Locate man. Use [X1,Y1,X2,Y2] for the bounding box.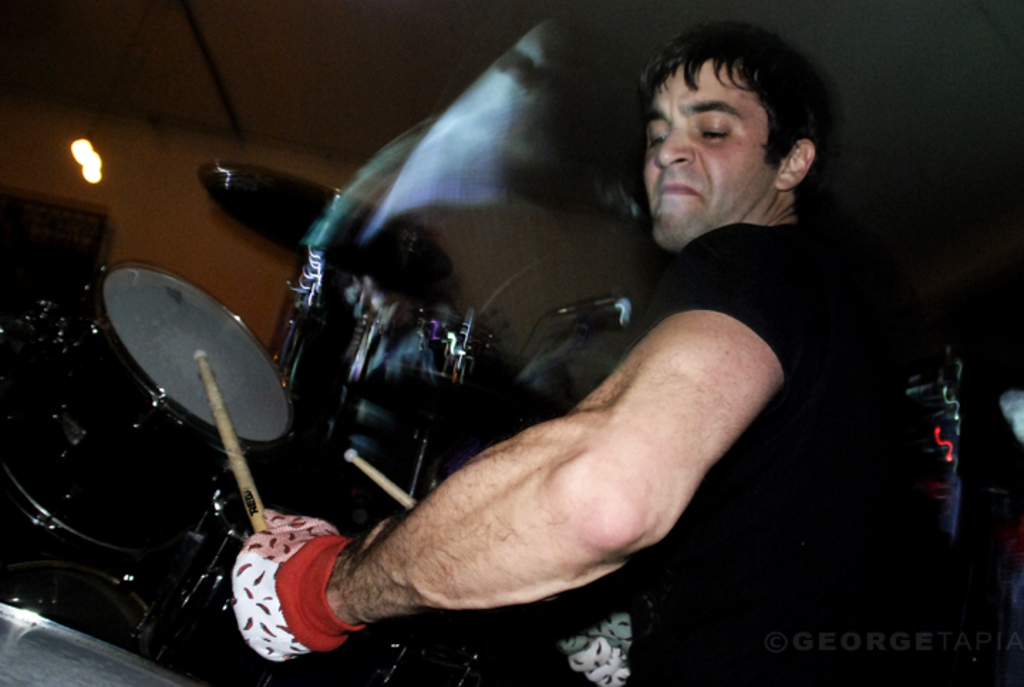
[229,26,974,686].
